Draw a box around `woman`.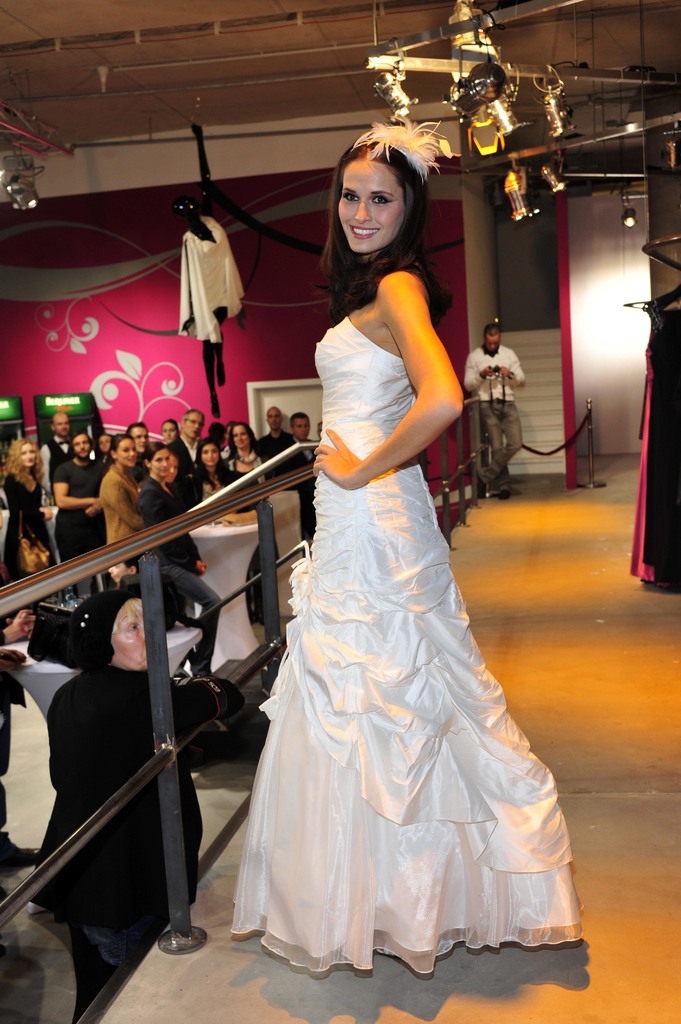
l=184, t=439, r=233, b=514.
